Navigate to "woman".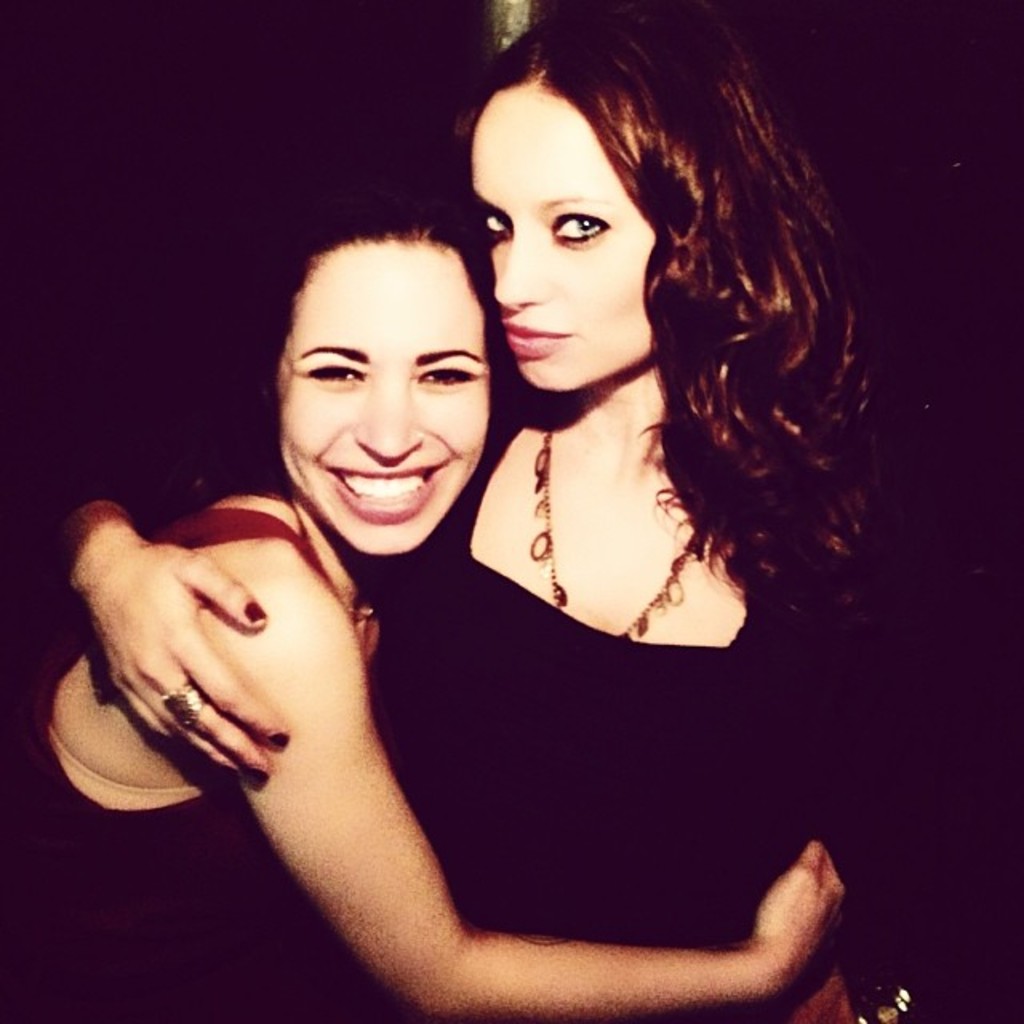
Navigation target: (left=0, top=163, right=846, bottom=1022).
